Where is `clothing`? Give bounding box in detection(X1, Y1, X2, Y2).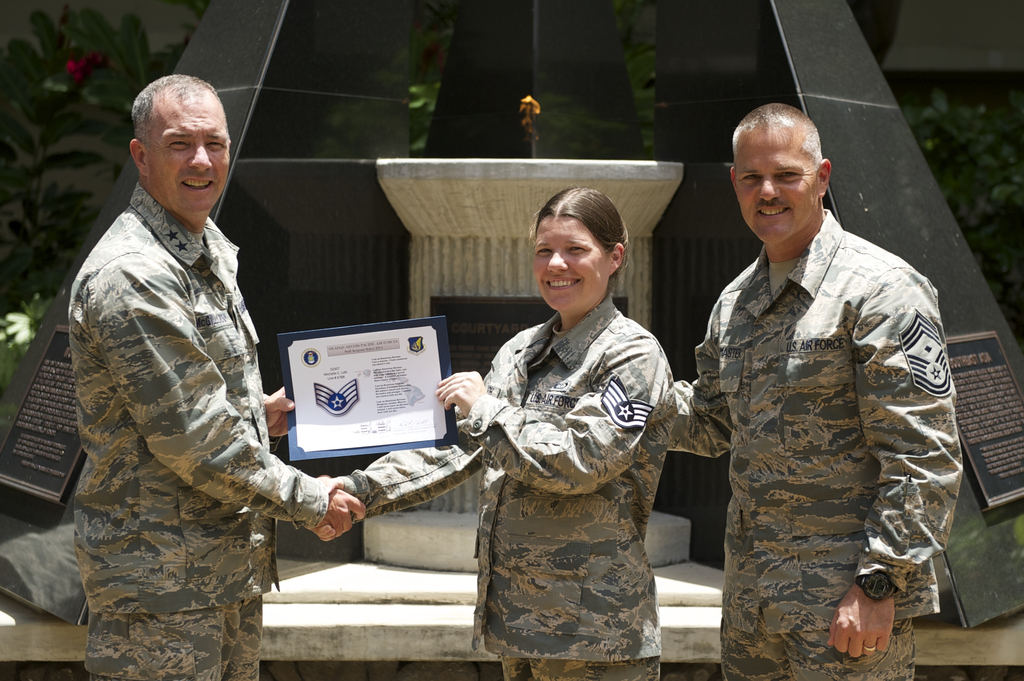
detection(73, 183, 332, 680).
